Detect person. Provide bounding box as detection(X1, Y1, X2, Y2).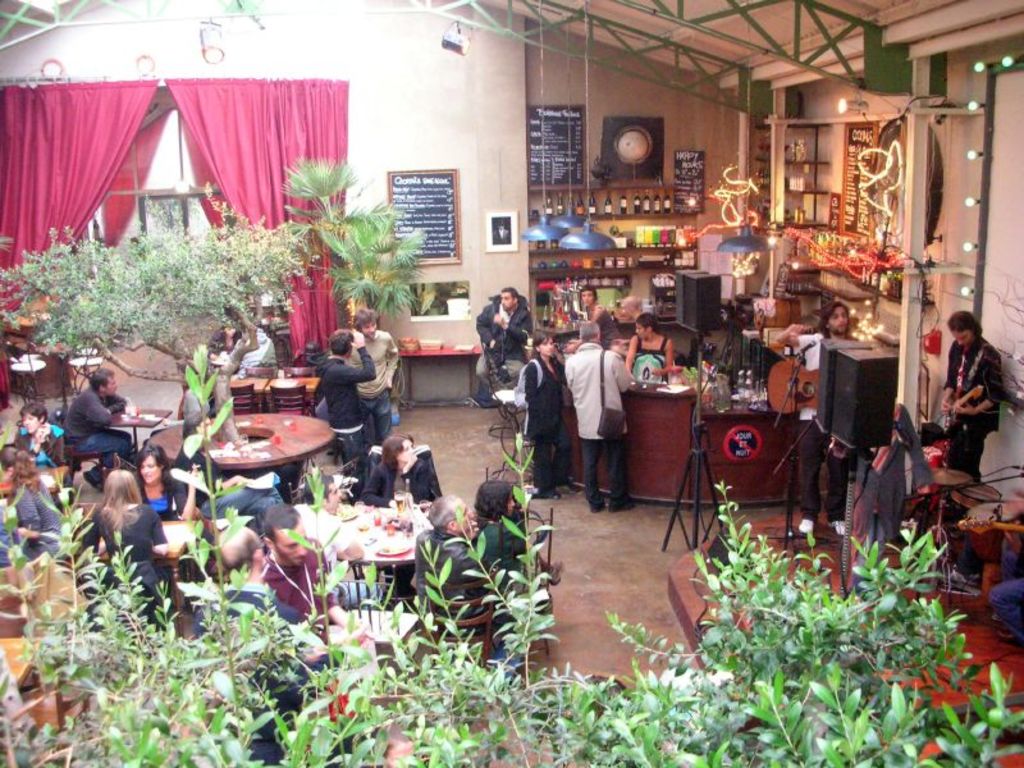
detection(311, 307, 385, 468).
